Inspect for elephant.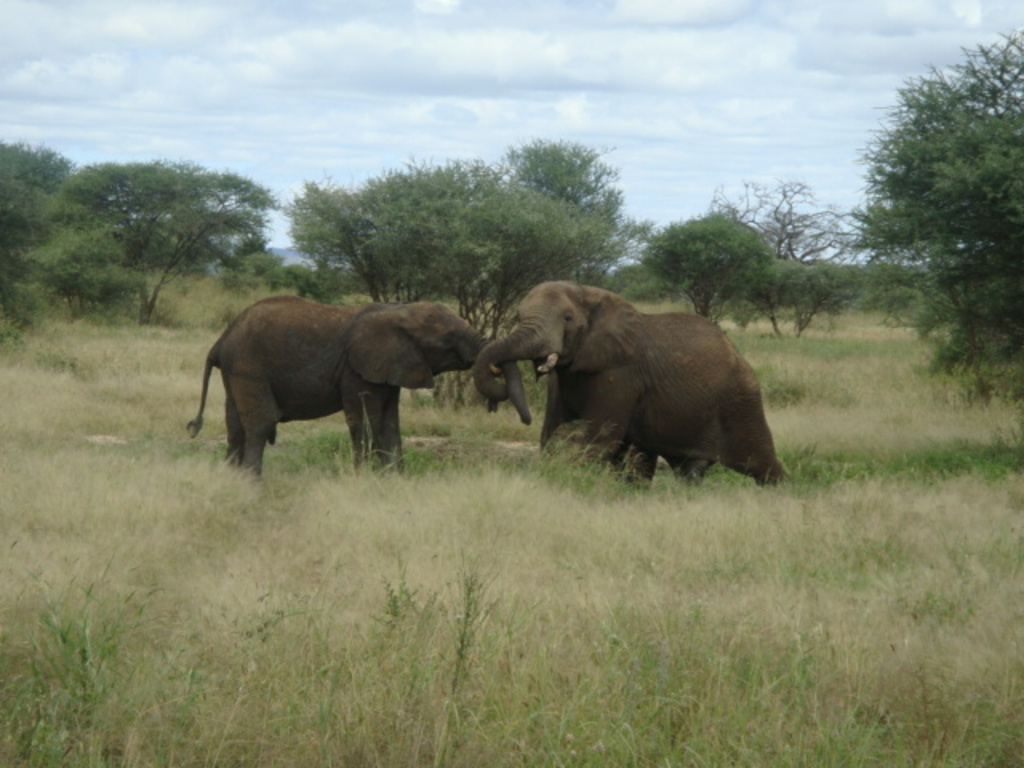
Inspection: [470, 280, 790, 486].
